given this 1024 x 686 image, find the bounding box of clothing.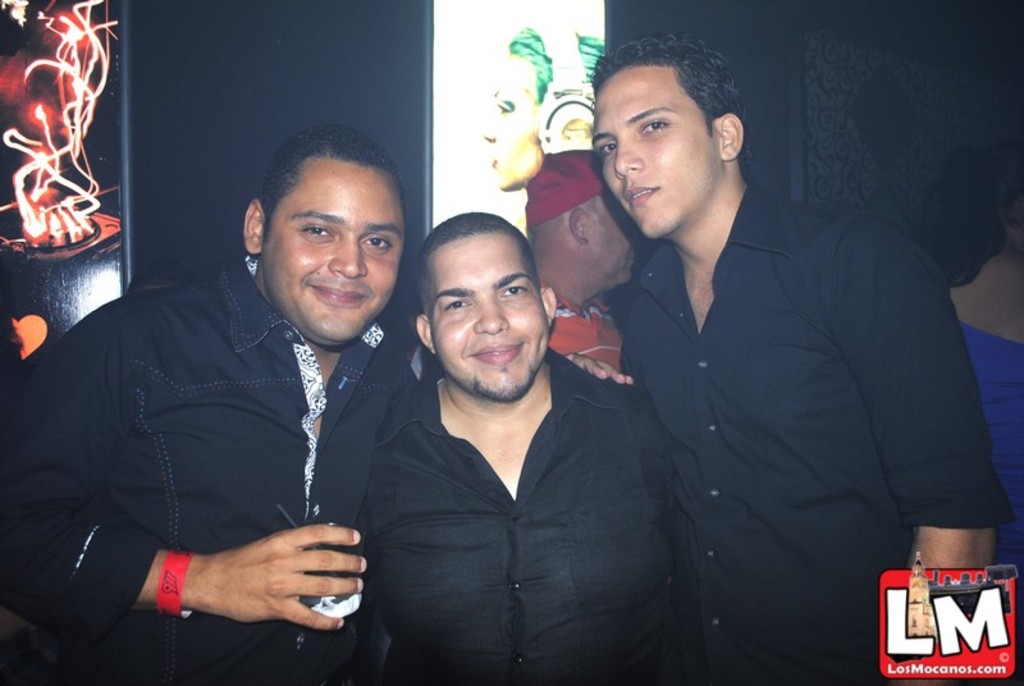
locate(957, 317, 1023, 572).
